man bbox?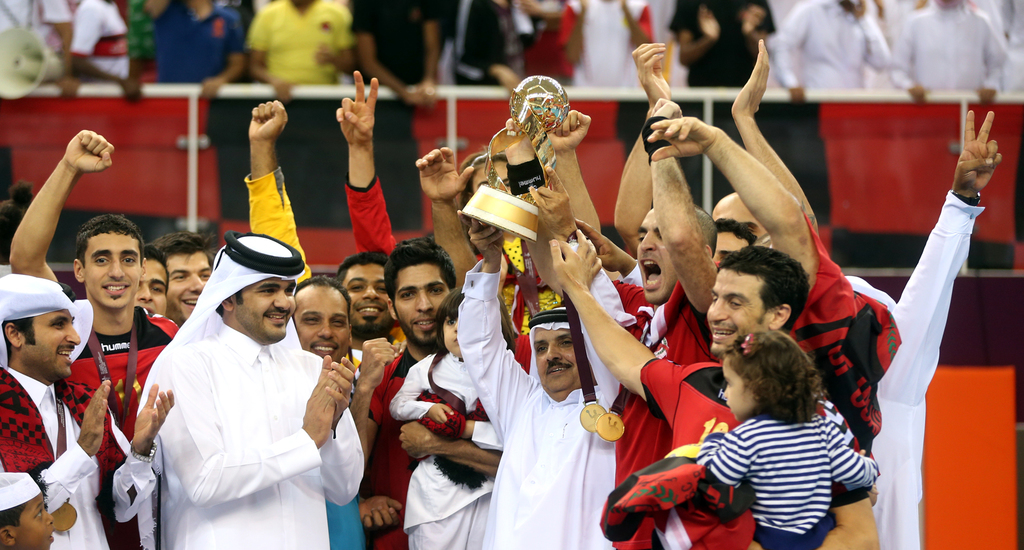
[x1=154, y1=228, x2=207, y2=312]
